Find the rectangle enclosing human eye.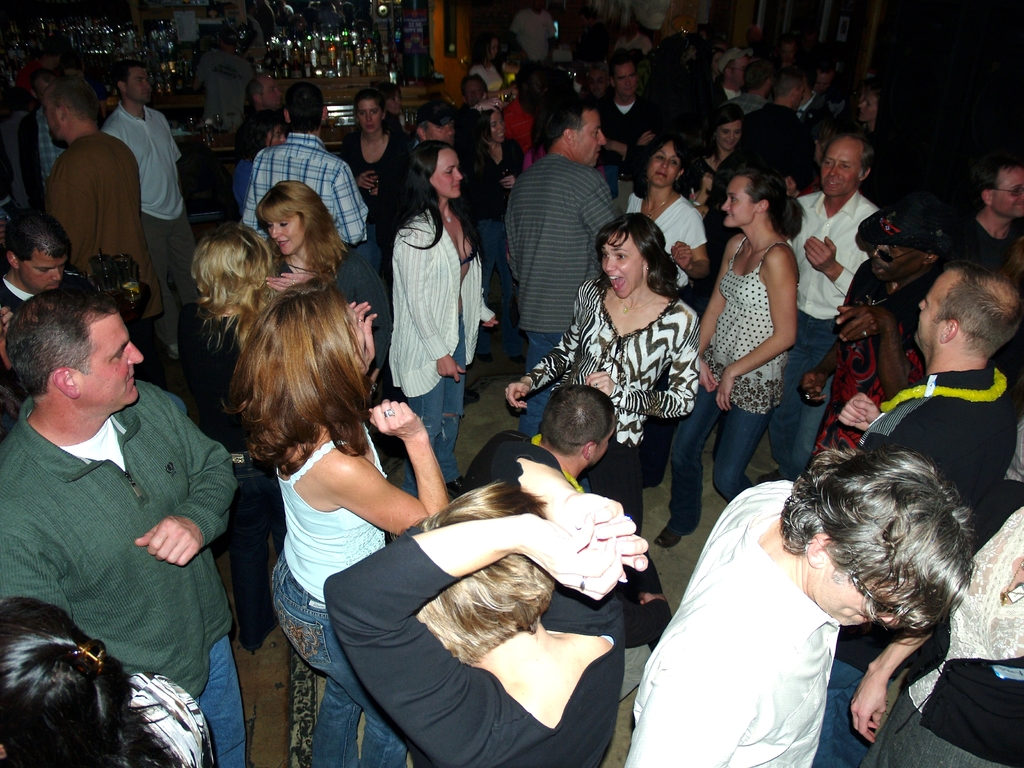
826/159/834/170.
